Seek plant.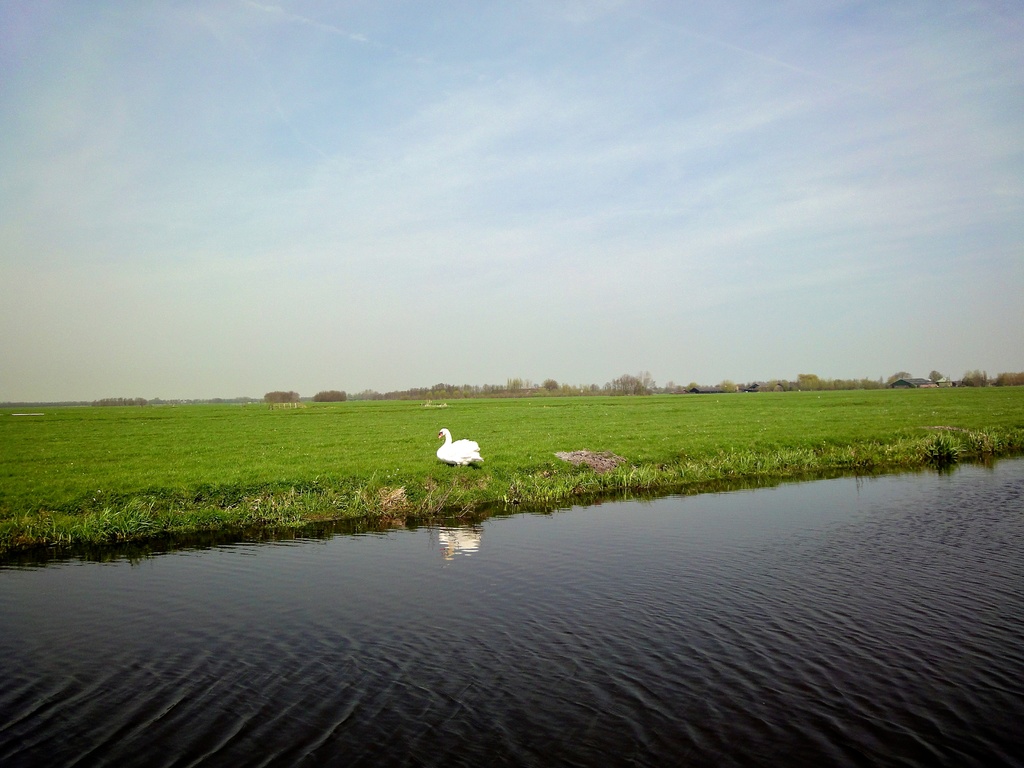
(left=1009, top=415, right=1018, bottom=459).
